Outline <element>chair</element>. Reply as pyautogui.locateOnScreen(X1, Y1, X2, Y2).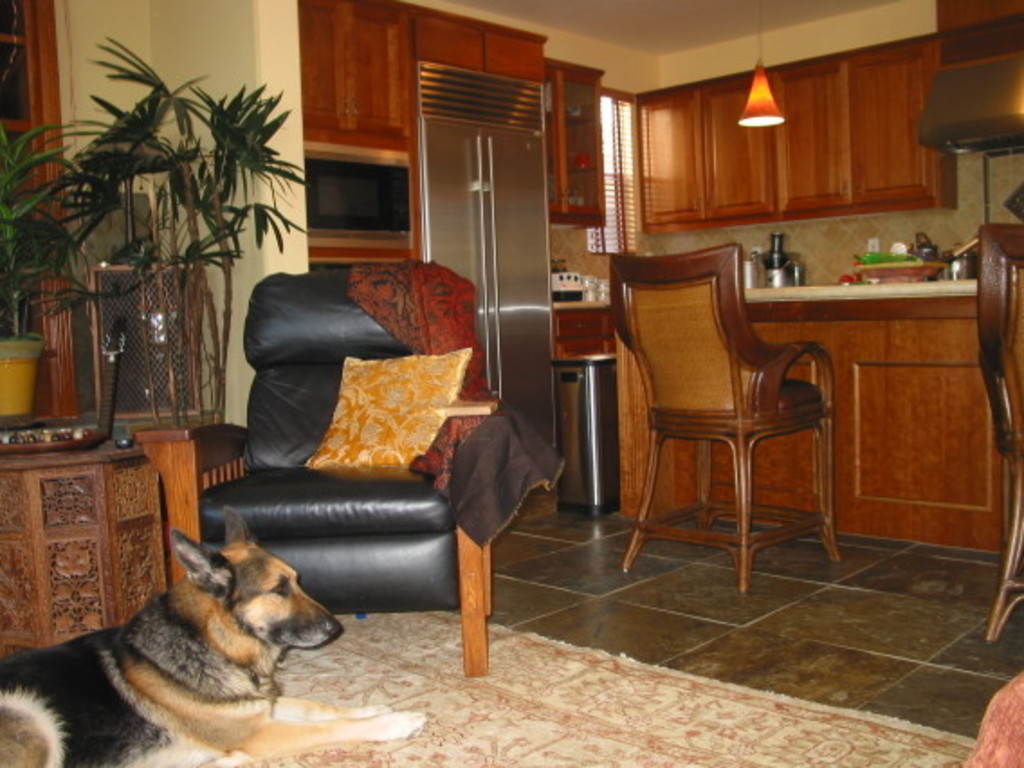
pyautogui.locateOnScreen(622, 247, 827, 586).
